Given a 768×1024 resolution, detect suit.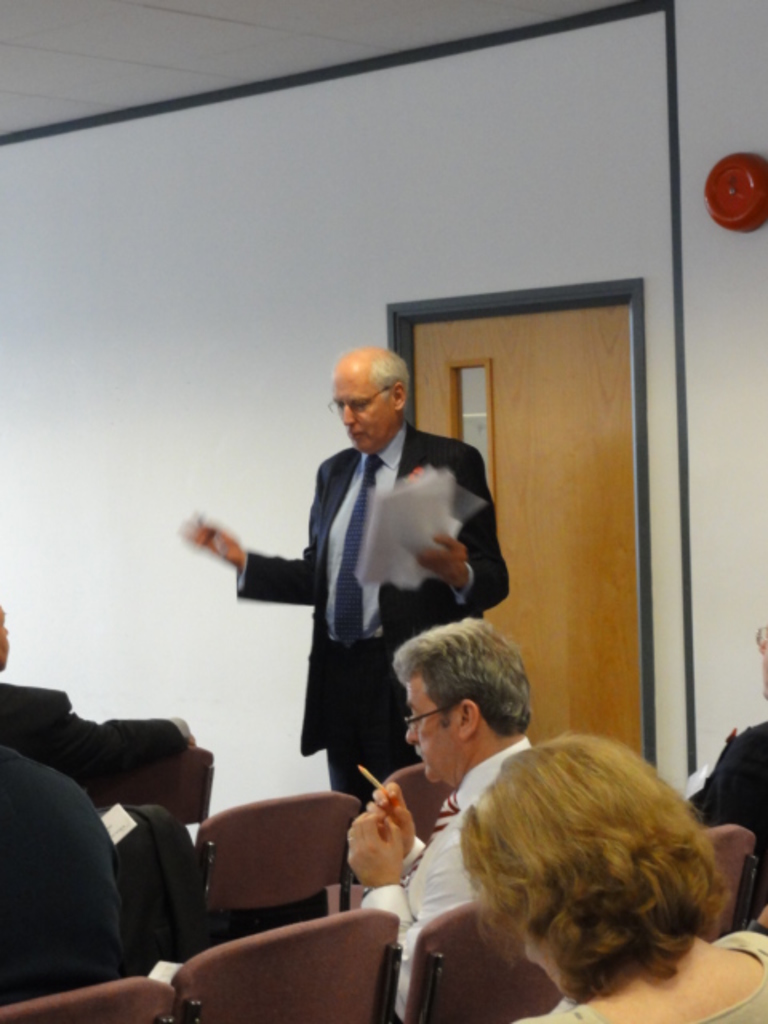
pyautogui.locateOnScreen(0, 678, 194, 779).
